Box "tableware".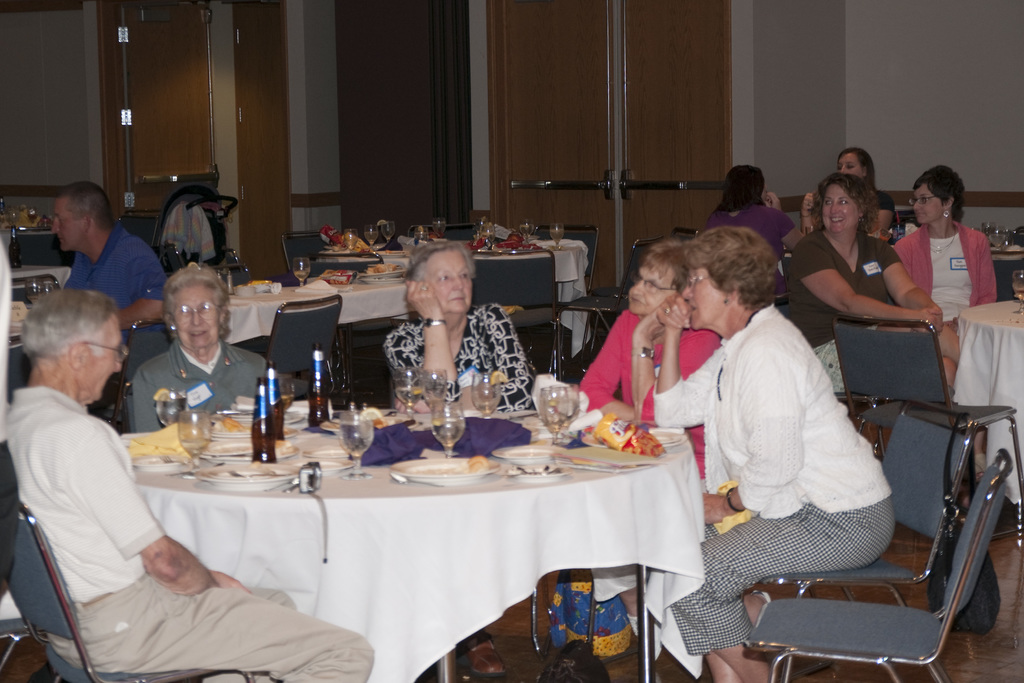
box=[420, 362, 451, 415].
